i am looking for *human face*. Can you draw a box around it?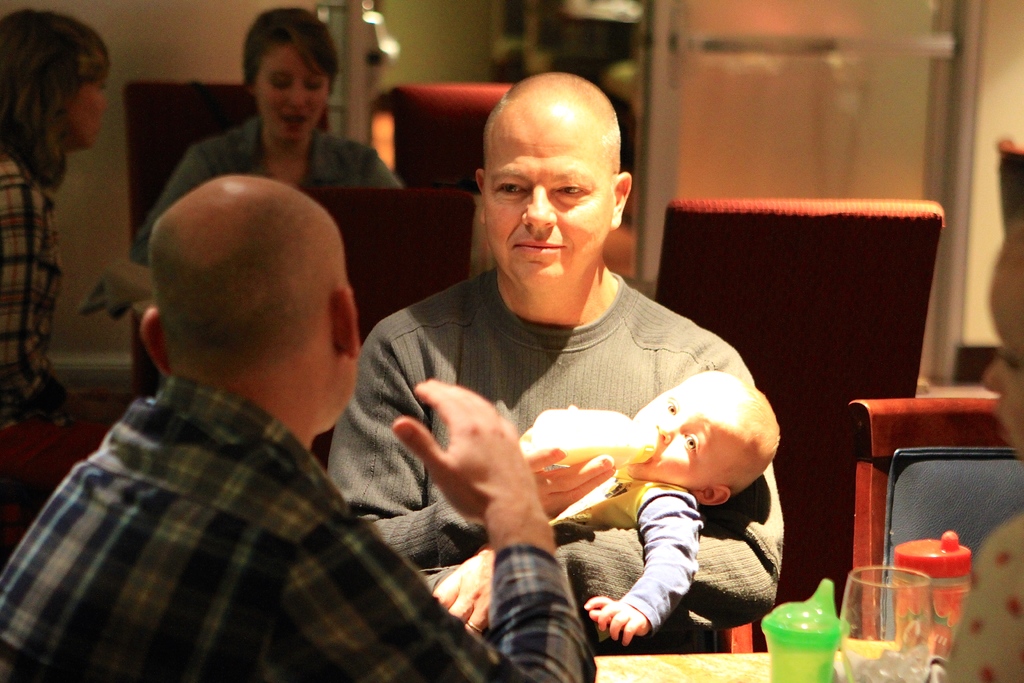
Sure, the bounding box is 627,376,744,491.
